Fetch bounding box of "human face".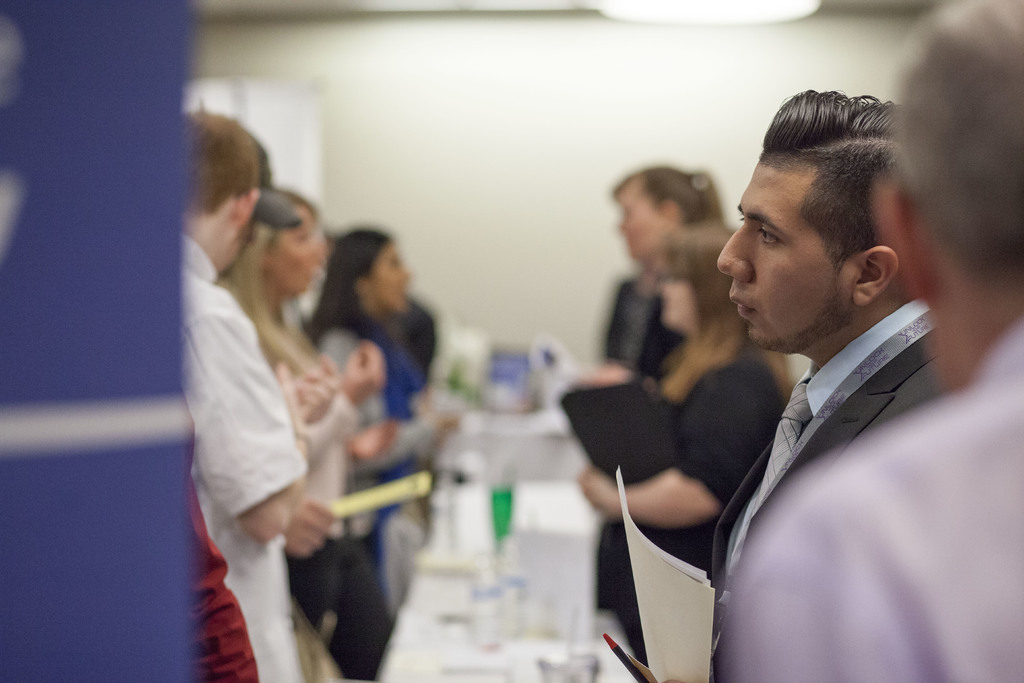
Bbox: region(659, 272, 691, 325).
